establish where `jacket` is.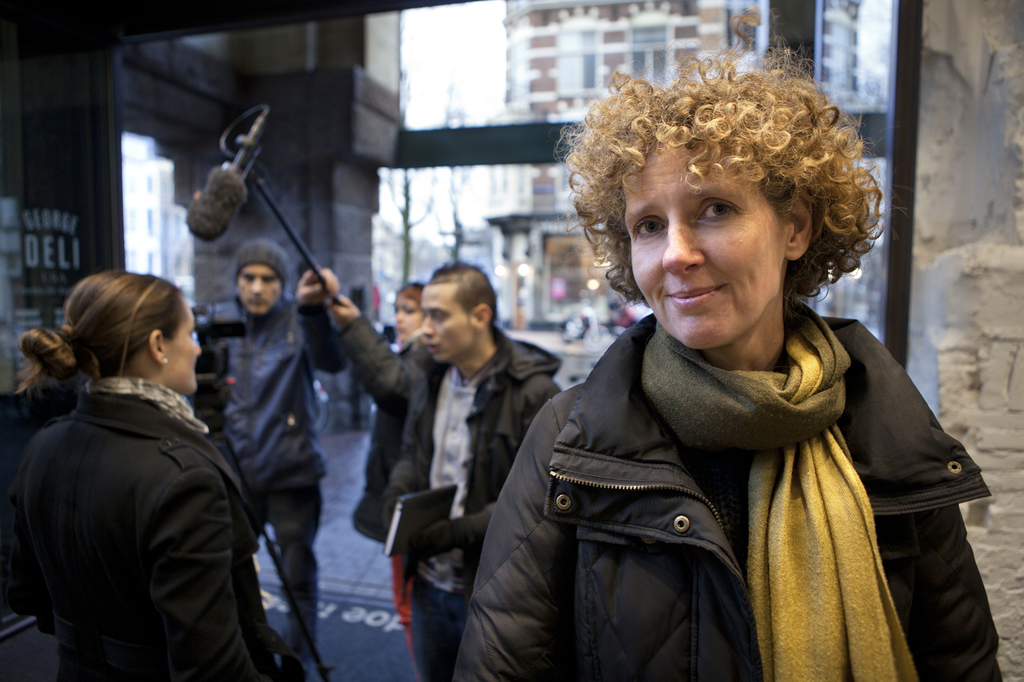
Established at <bbox>335, 310, 425, 546</bbox>.
